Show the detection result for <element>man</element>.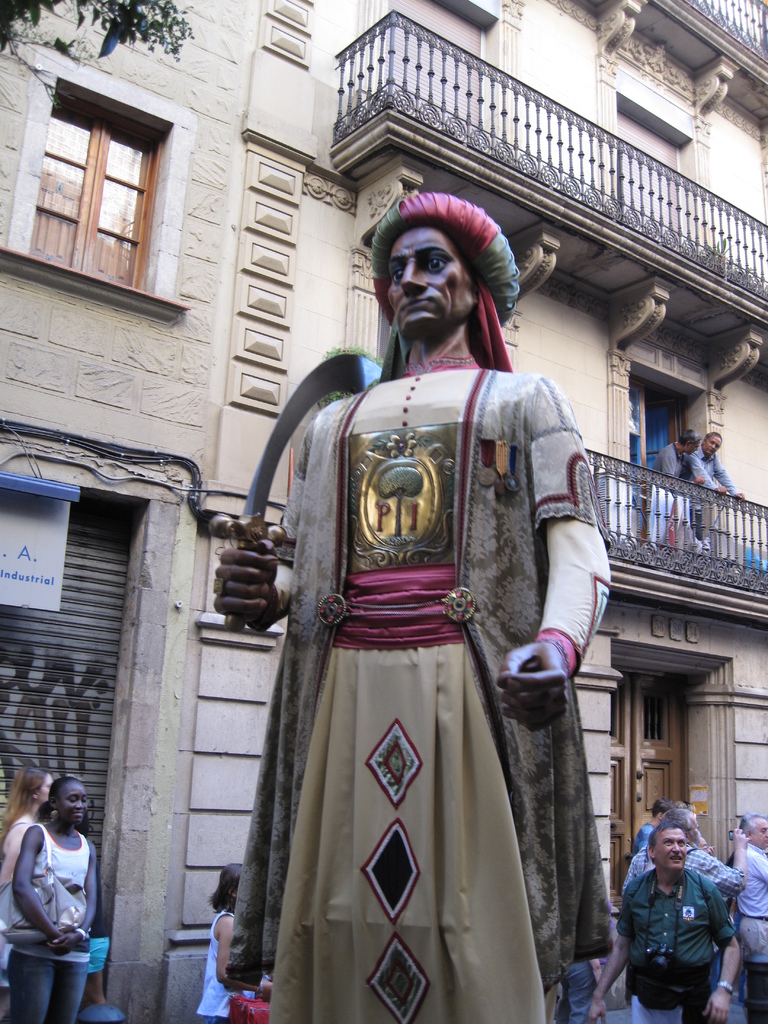
{"left": 224, "top": 194, "right": 609, "bottom": 1023}.
